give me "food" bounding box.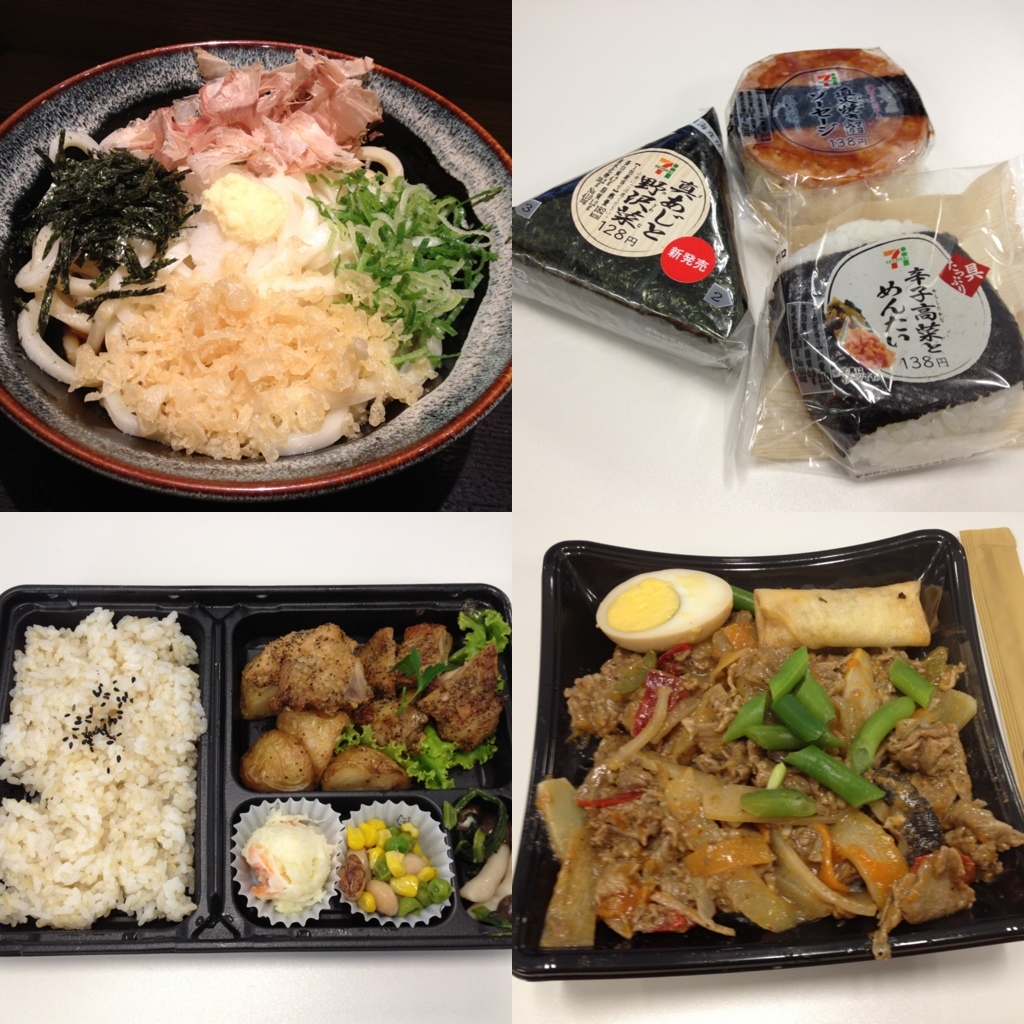
[514, 45, 1023, 480].
